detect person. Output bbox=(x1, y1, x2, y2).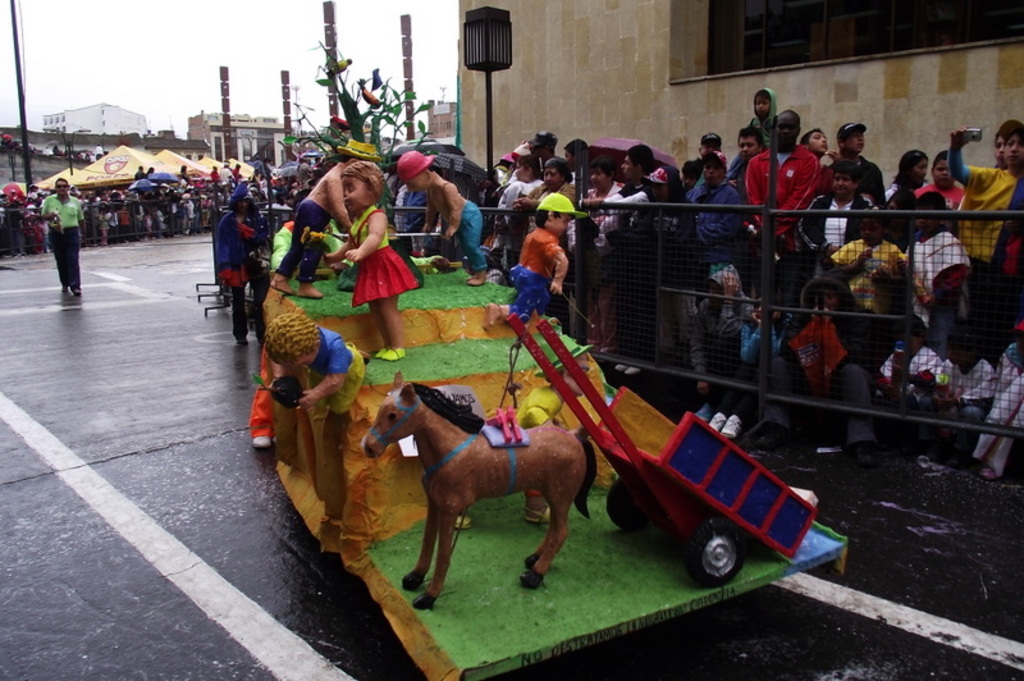
bbox=(673, 154, 742, 265).
